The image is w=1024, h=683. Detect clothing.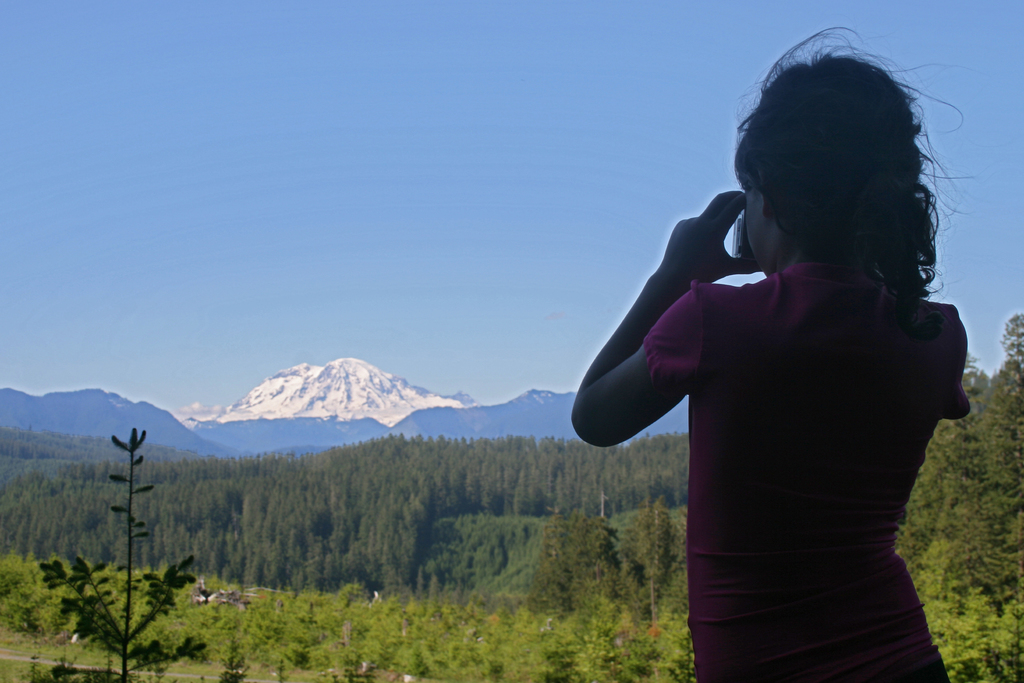
Detection: crop(609, 183, 981, 655).
